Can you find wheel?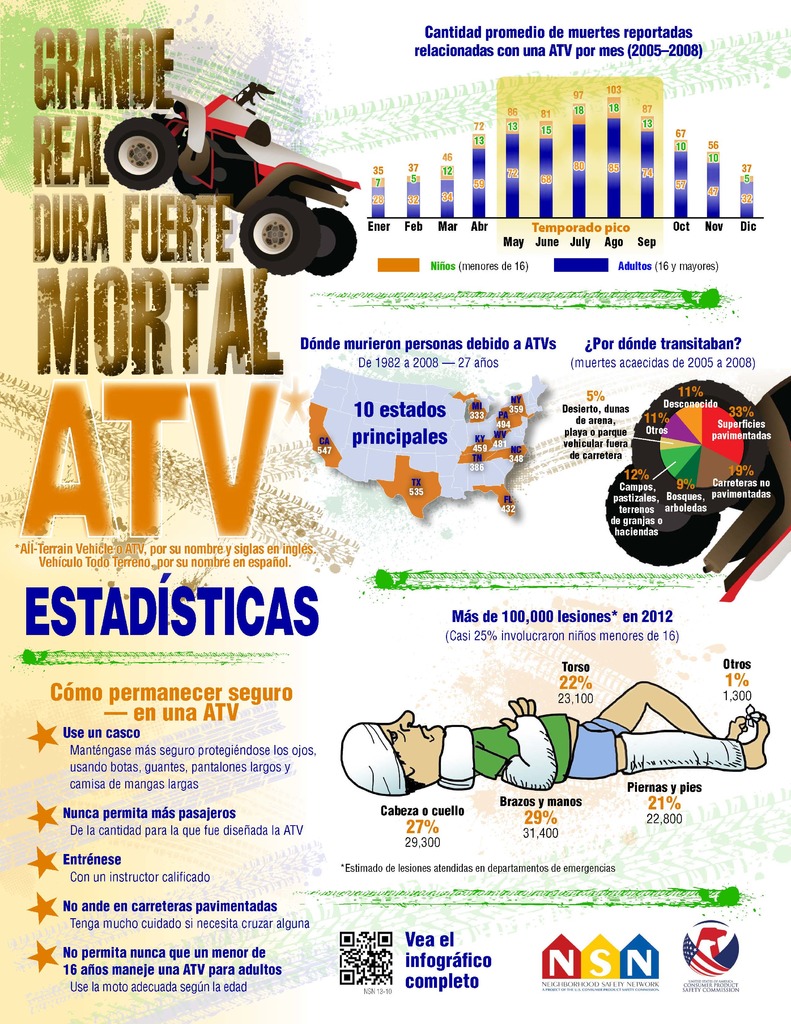
Yes, bounding box: 236,196,317,276.
